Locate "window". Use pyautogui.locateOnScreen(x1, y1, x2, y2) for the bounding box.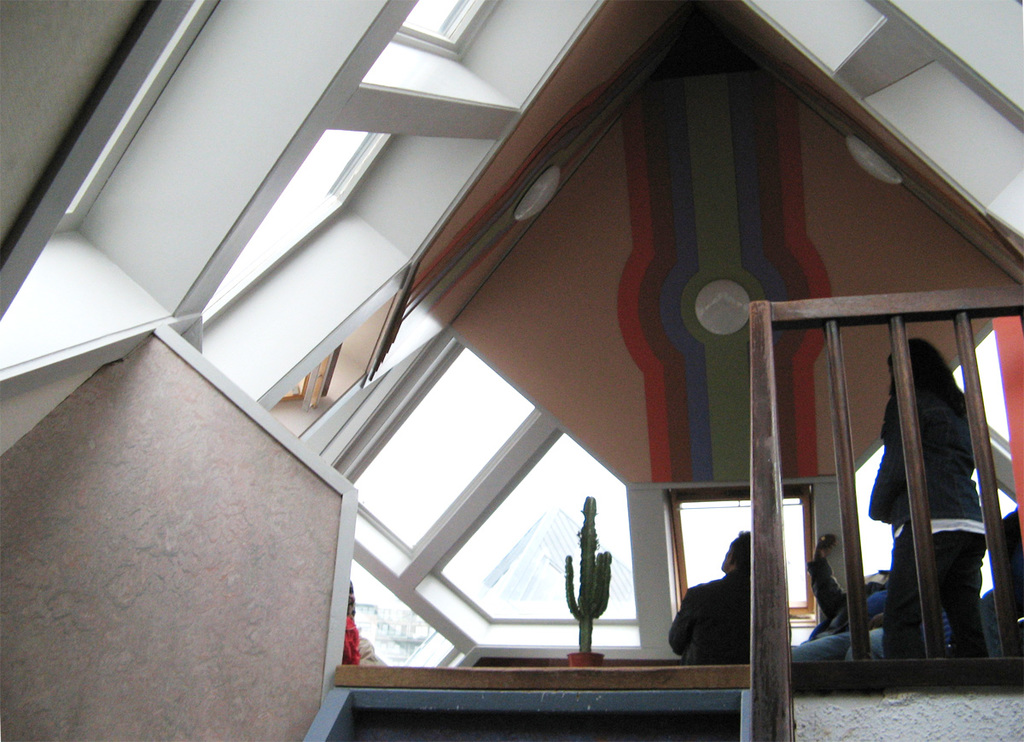
pyautogui.locateOnScreen(344, 552, 459, 666).
